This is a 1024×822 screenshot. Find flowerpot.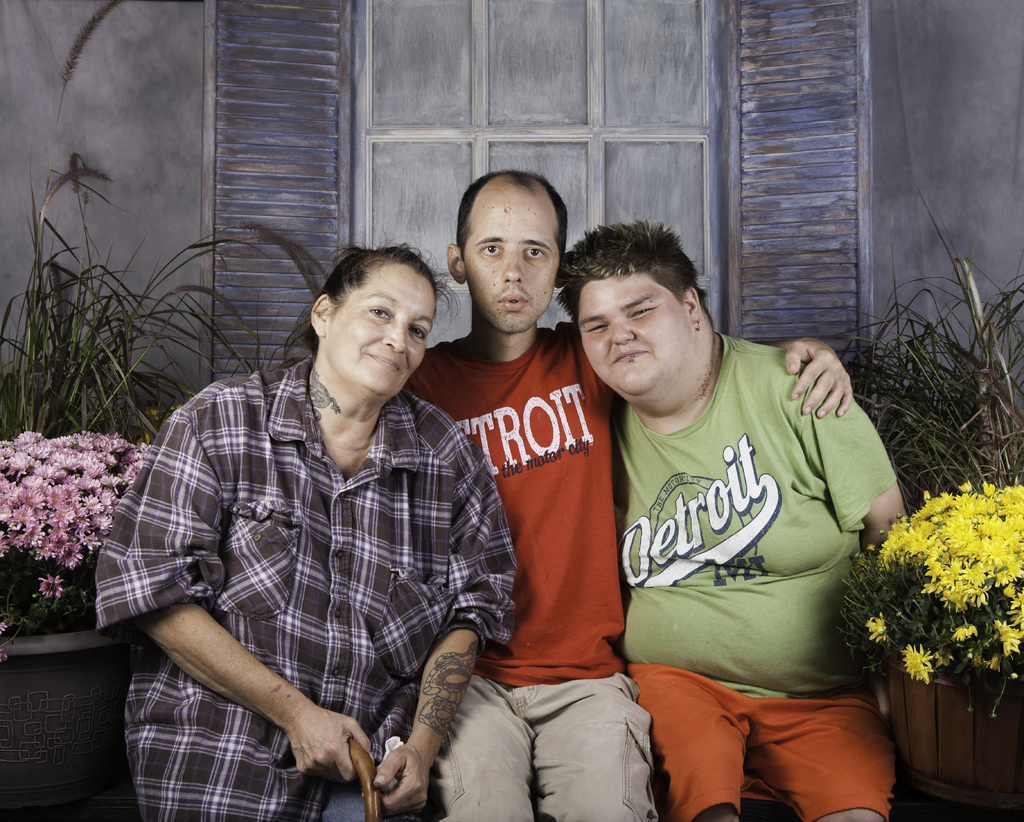
Bounding box: Rect(0, 624, 142, 818).
